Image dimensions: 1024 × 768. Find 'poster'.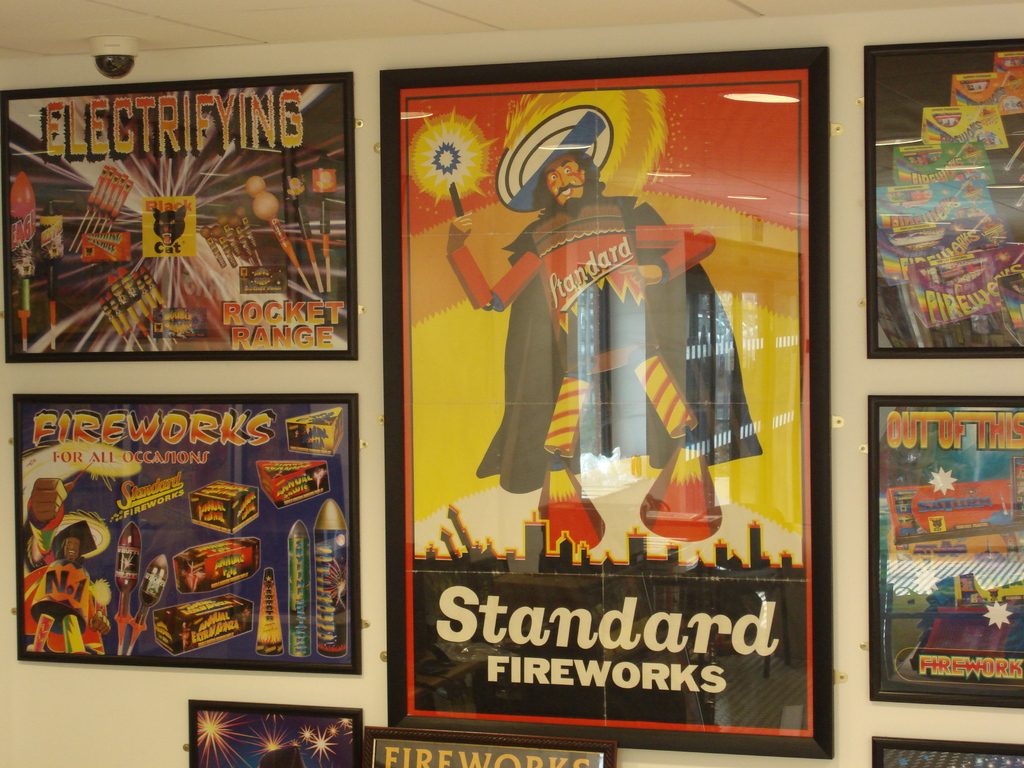
bbox(868, 393, 1023, 709).
